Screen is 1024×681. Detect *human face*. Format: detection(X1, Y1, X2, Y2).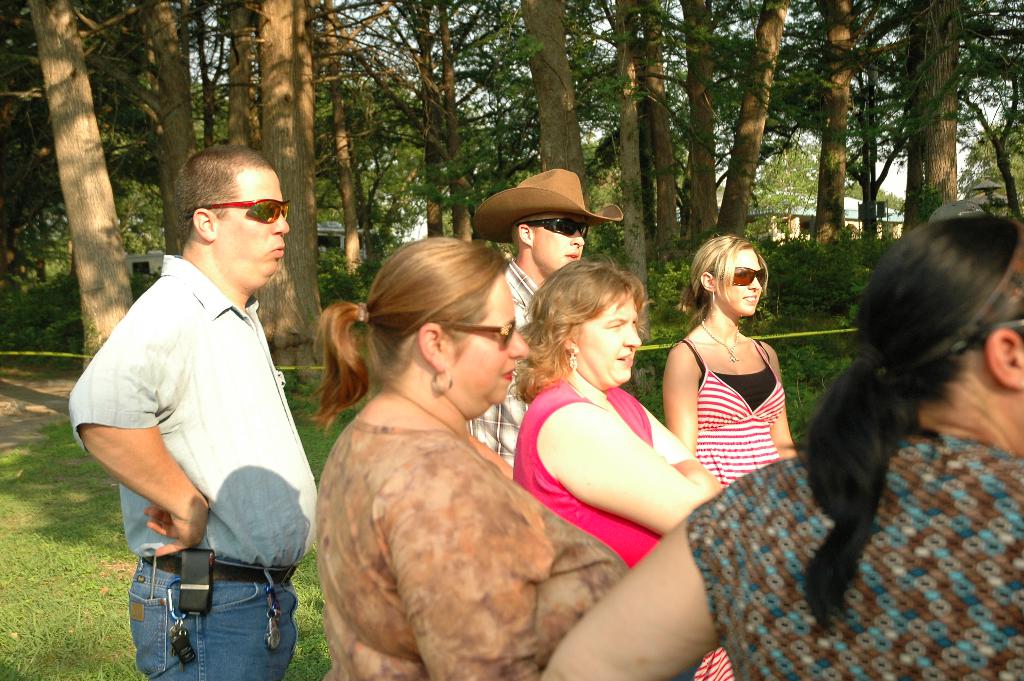
detection(443, 273, 531, 406).
